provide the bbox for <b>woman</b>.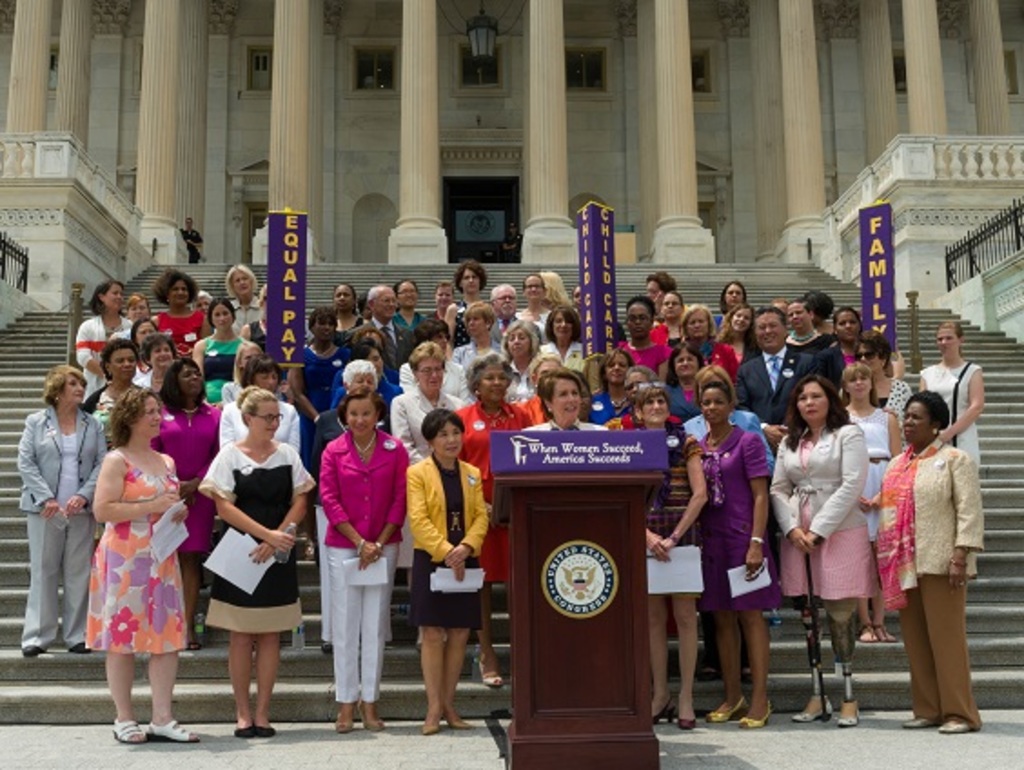
<bbox>214, 262, 261, 331</bbox>.
